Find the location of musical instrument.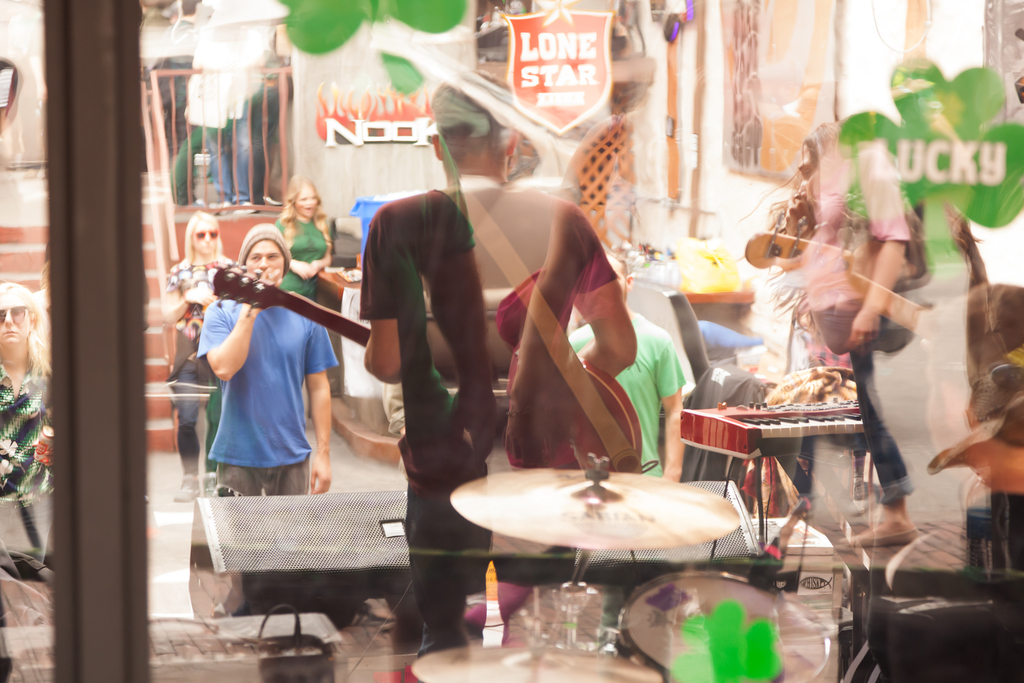
Location: (x1=672, y1=400, x2=887, y2=572).
